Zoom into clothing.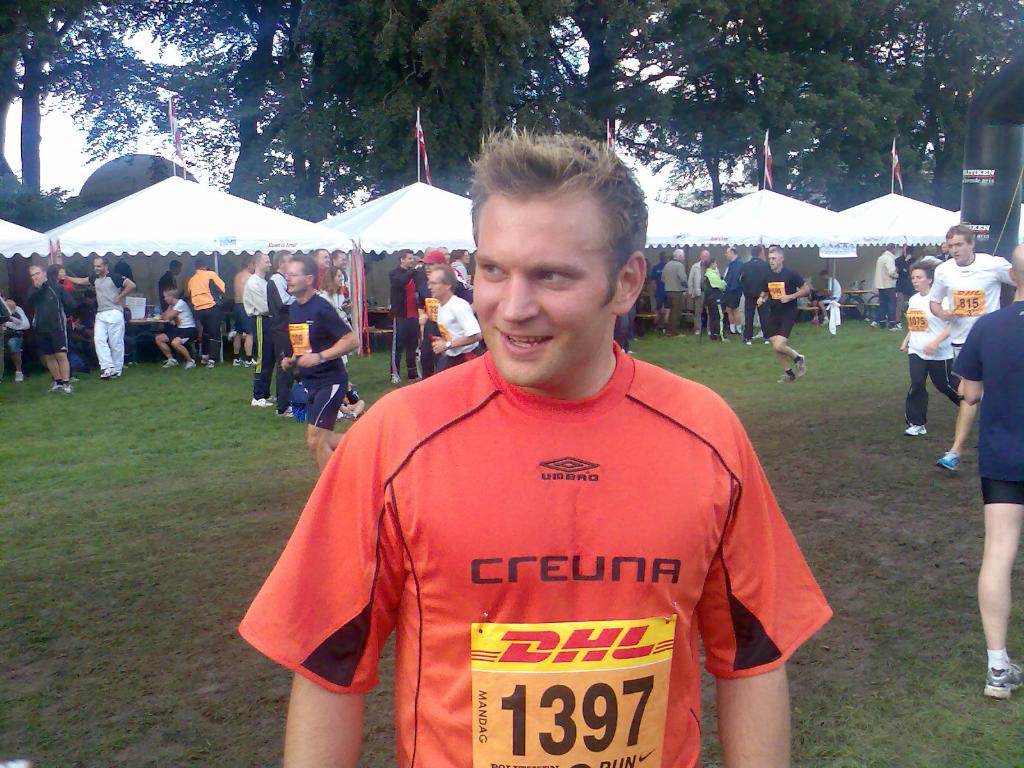
Zoom target: select_region(906, 292, 954, 426).
